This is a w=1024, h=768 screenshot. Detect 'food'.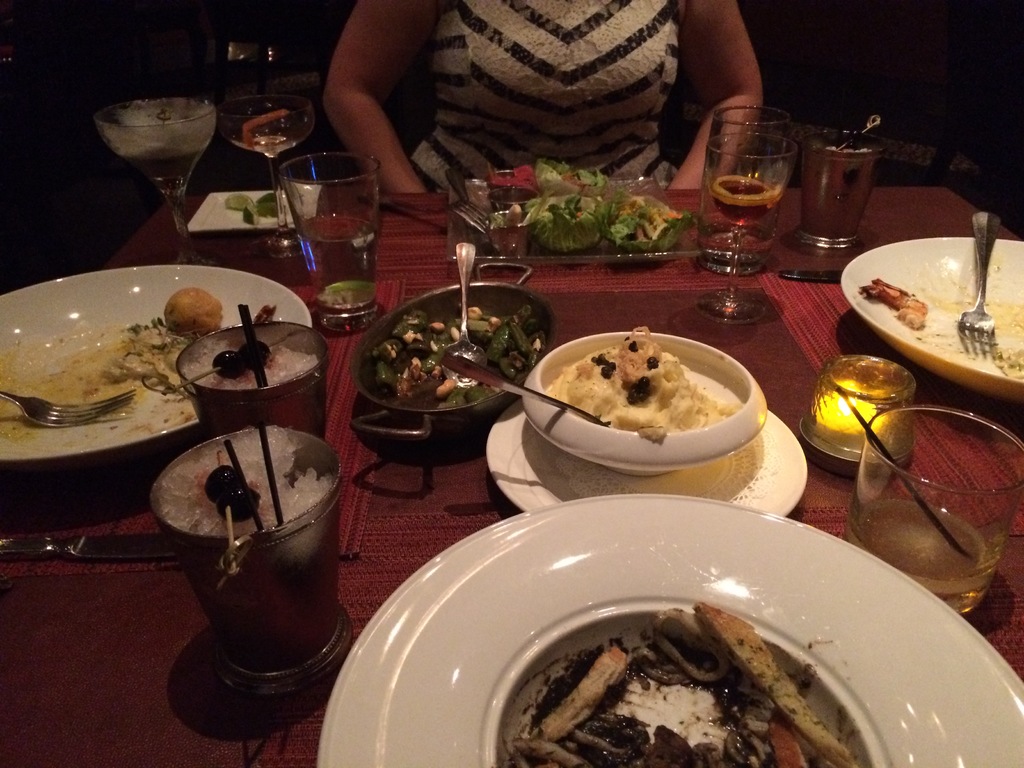
511:599:854:767.
